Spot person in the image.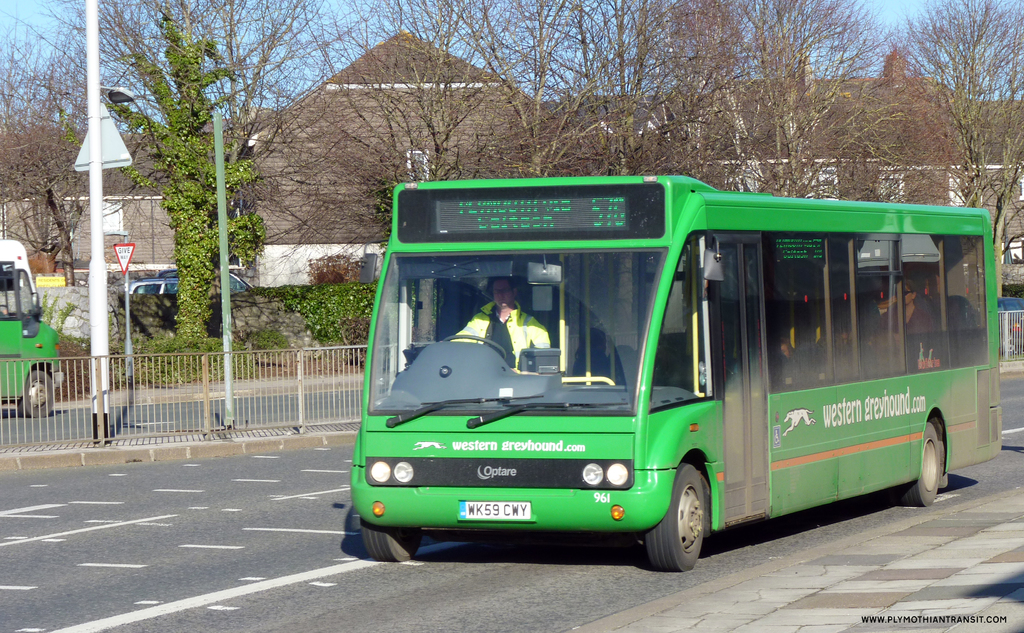
person found at 829, 319, 856, 377.
